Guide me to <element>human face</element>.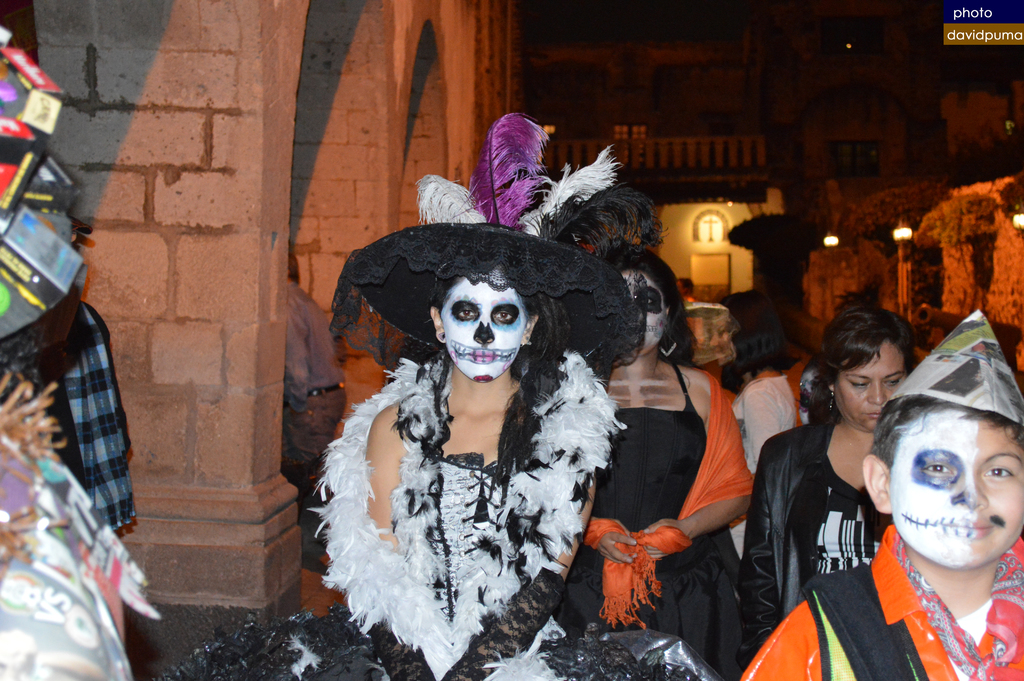
Guidance: bbox=(620, 271, 665, 354).
